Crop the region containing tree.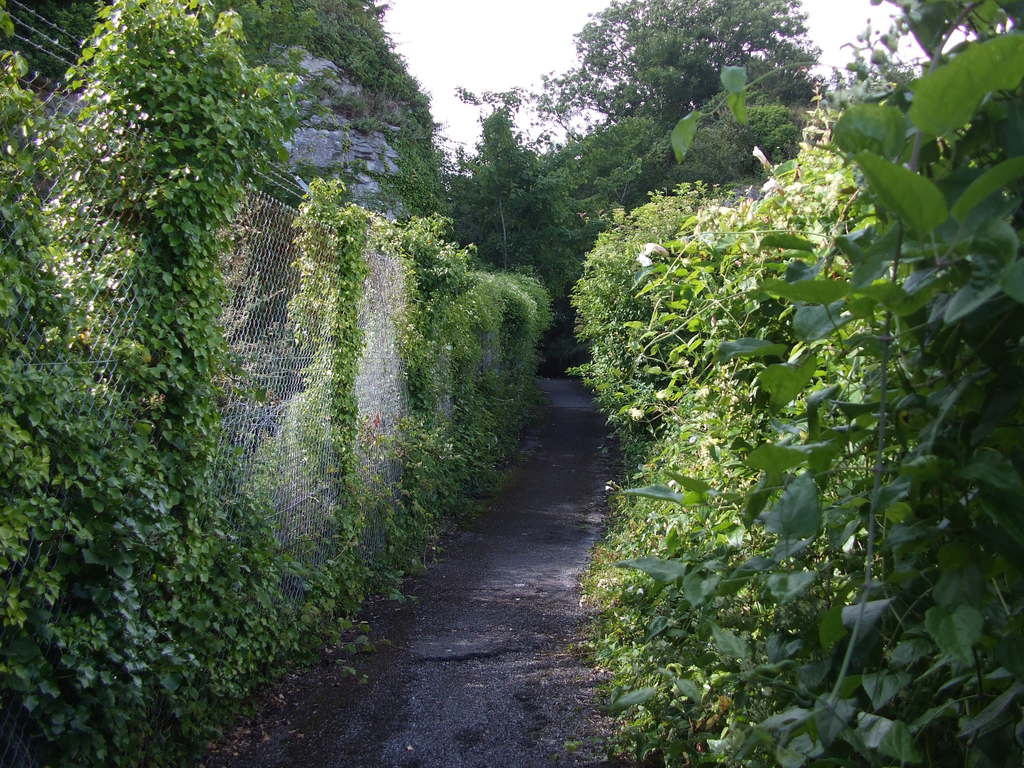
Crop region: x1=631 y1=120 x2=823 y2=170.
